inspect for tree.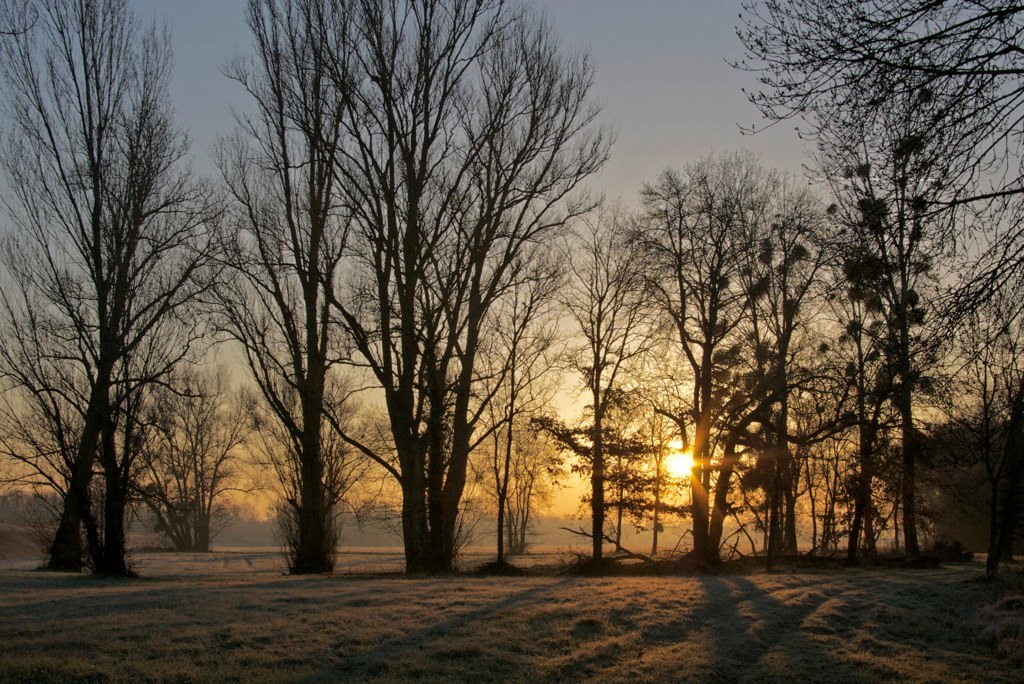
Inspection: 89,0,224,584.
